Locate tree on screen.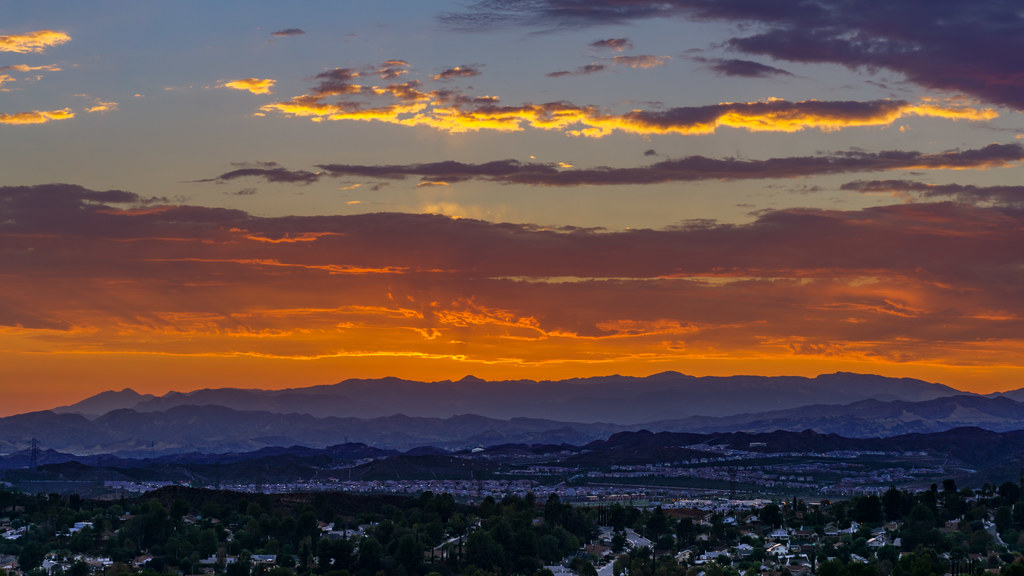
On screen at Rect(1001, 494, 1021, 535).
